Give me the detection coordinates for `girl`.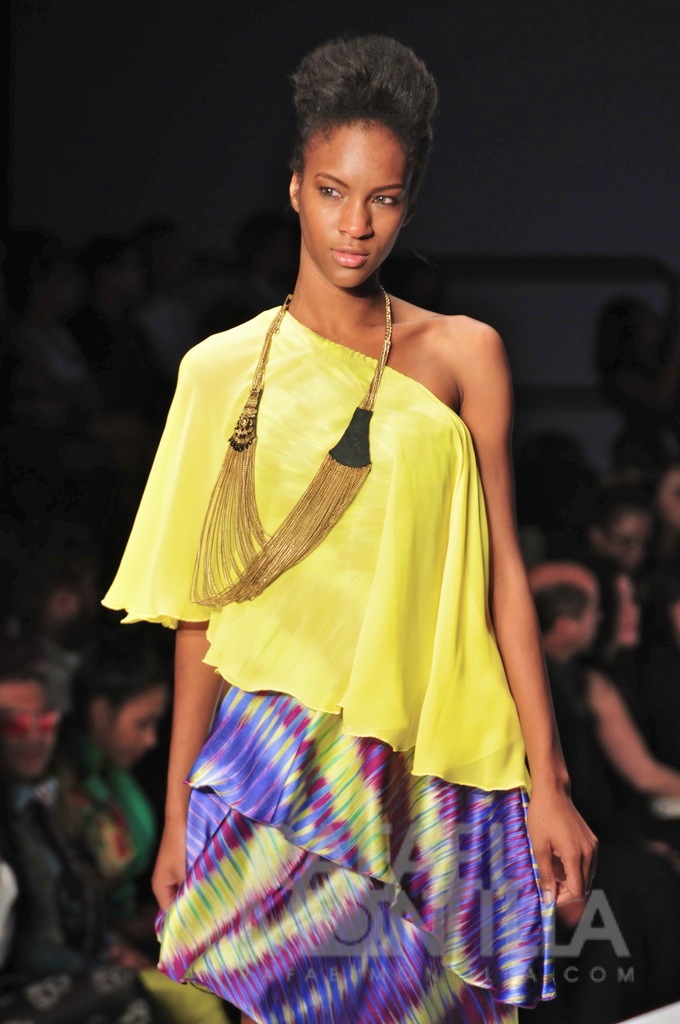
107, 39, 597, 1023.
